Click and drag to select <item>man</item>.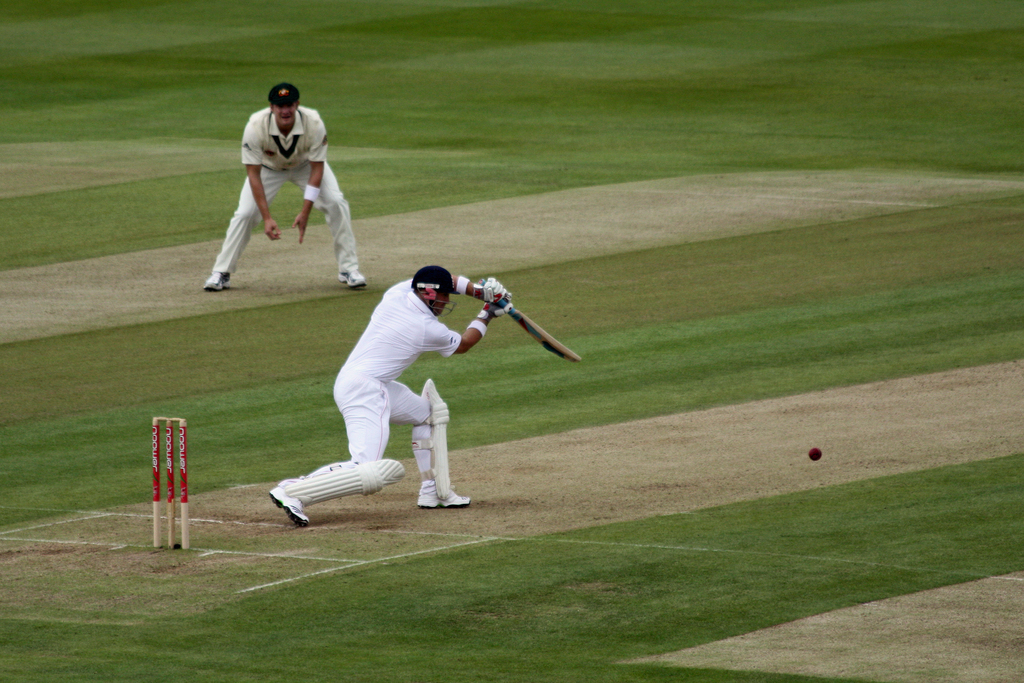
Selection: crop(202, 79, 367, 290).
